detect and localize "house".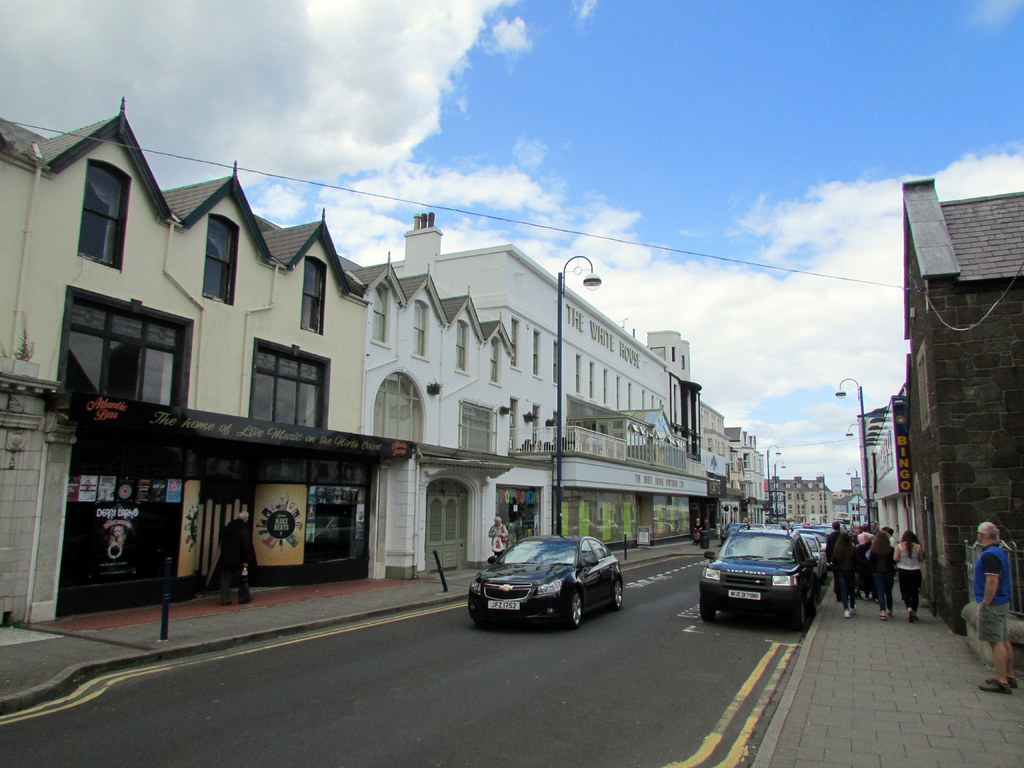
Localized at [871,145,1020,613].
